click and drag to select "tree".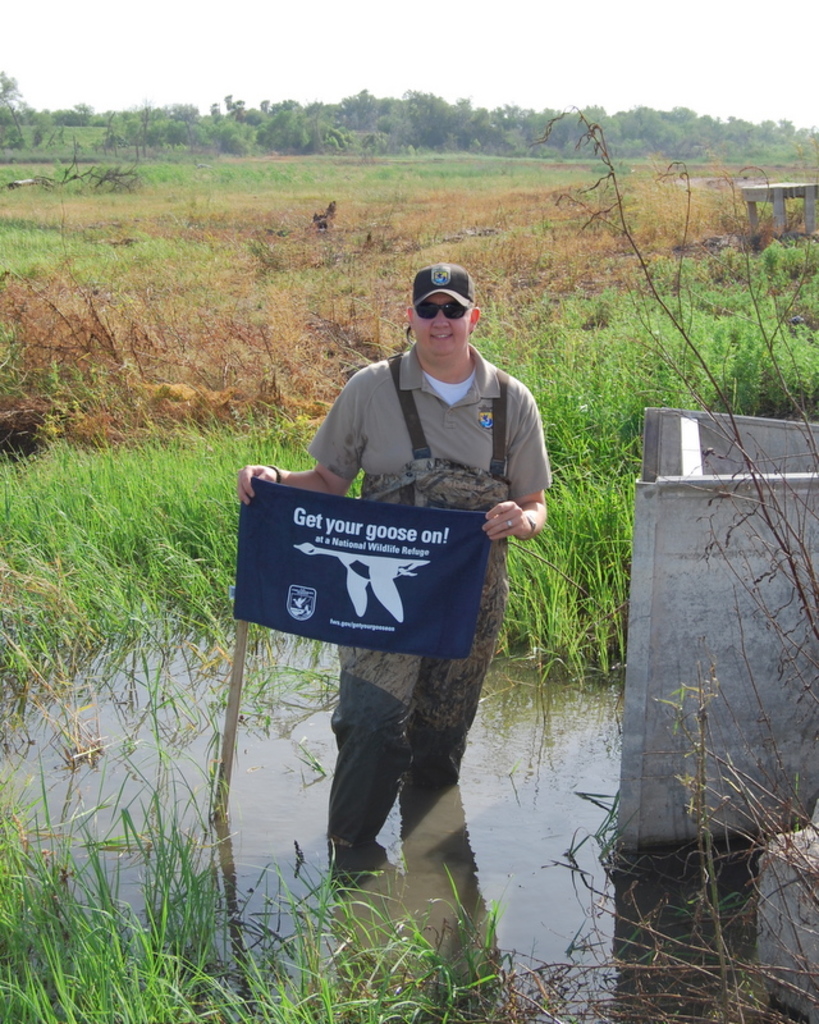
Selection: bbox=[673, 105, 696, 143].
